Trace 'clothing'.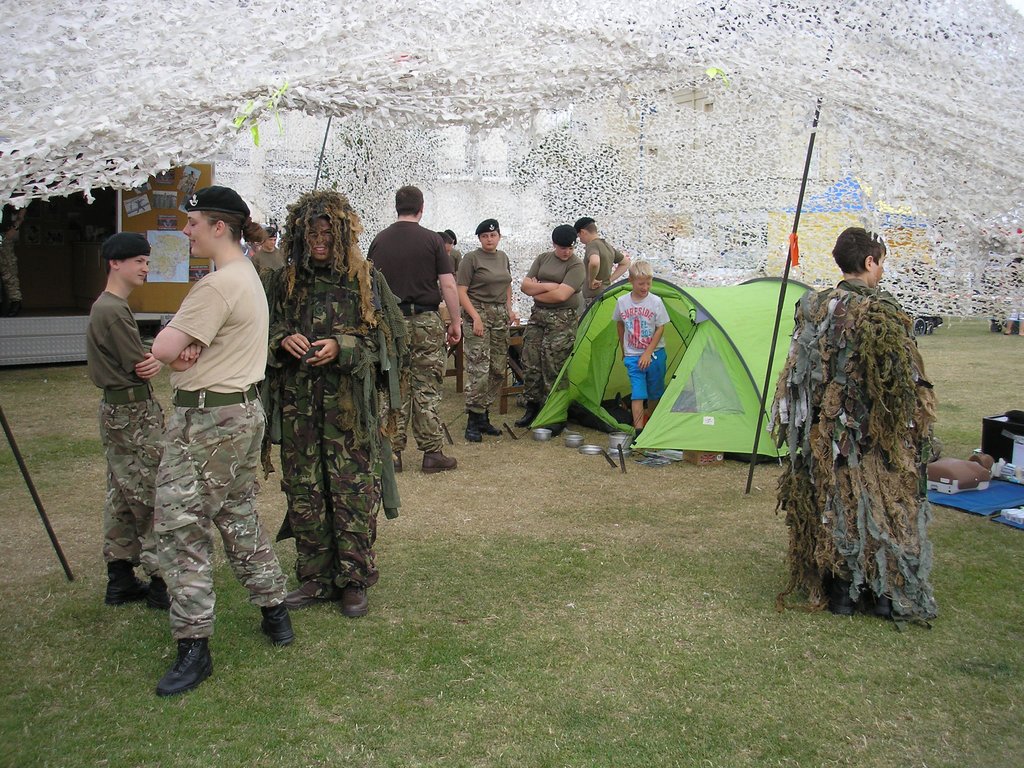
Traced to <bbox>770, 236, 947, 638</bbox>.
